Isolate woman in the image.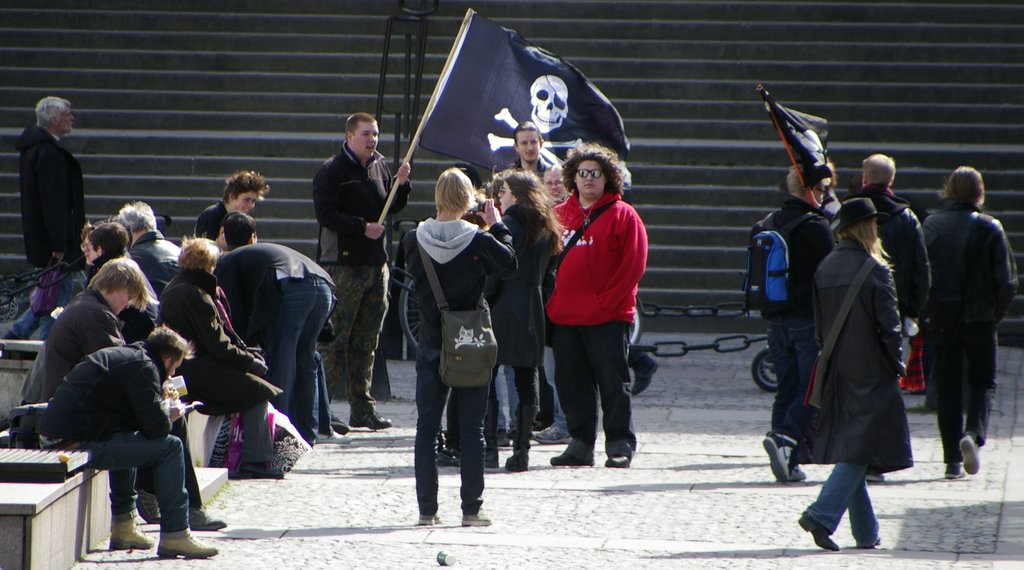
Isolated region: {"left": 154, "top": 236, "right": 287, "bottom": 476}.
